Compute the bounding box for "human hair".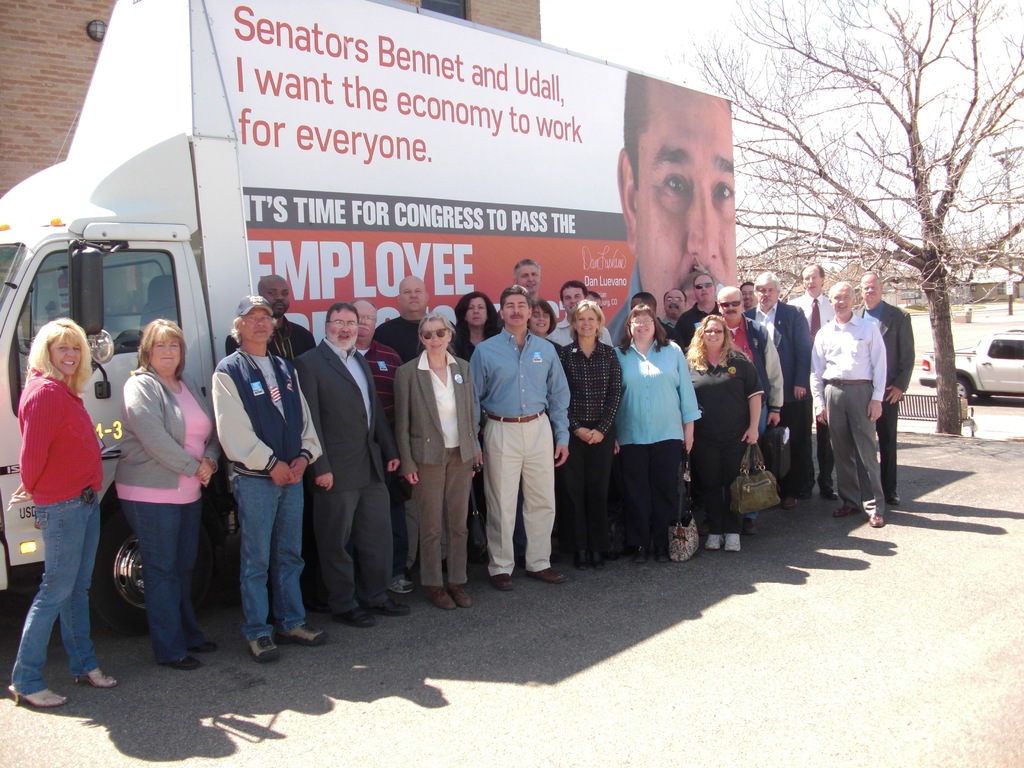
<bbox>752, 271, 779, 291</bbox>.
